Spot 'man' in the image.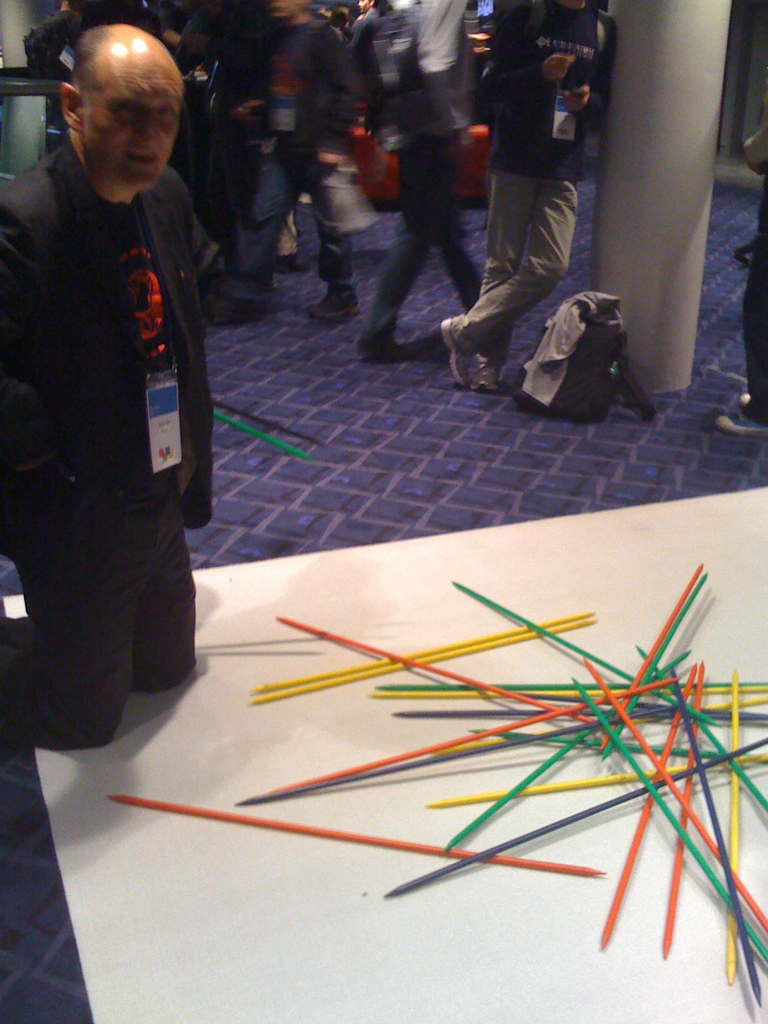
'man' found at BBox(431, 0, 625, 397).
